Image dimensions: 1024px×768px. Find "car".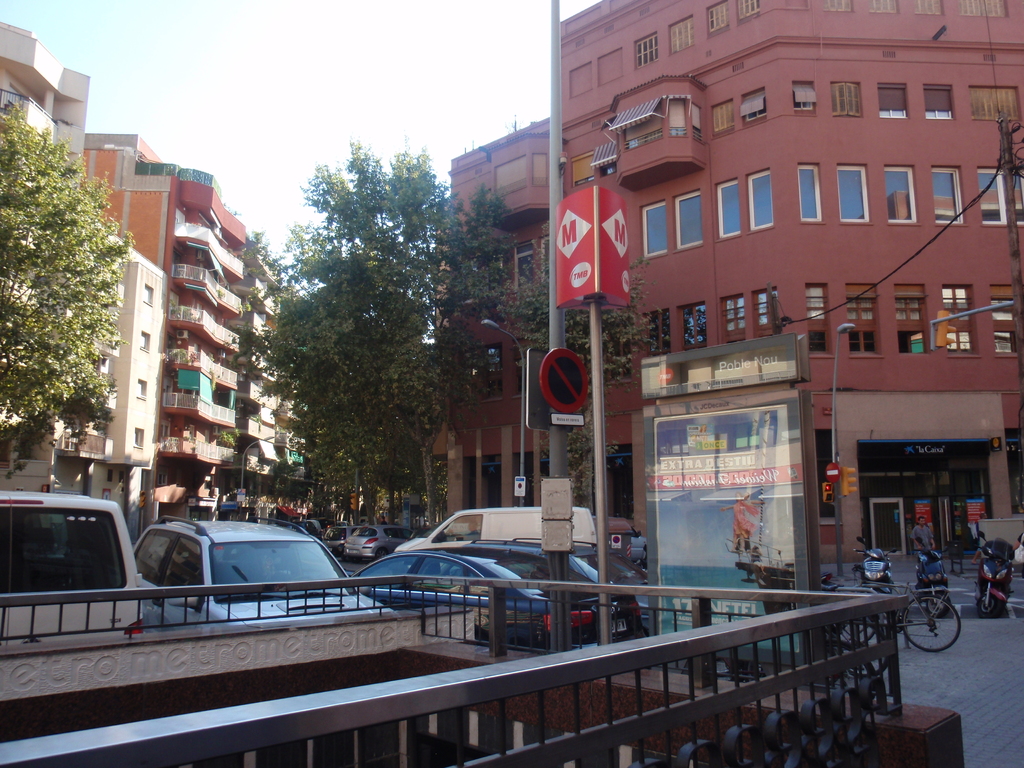
[x1=0, y1=490, x2=142, y2=648].
